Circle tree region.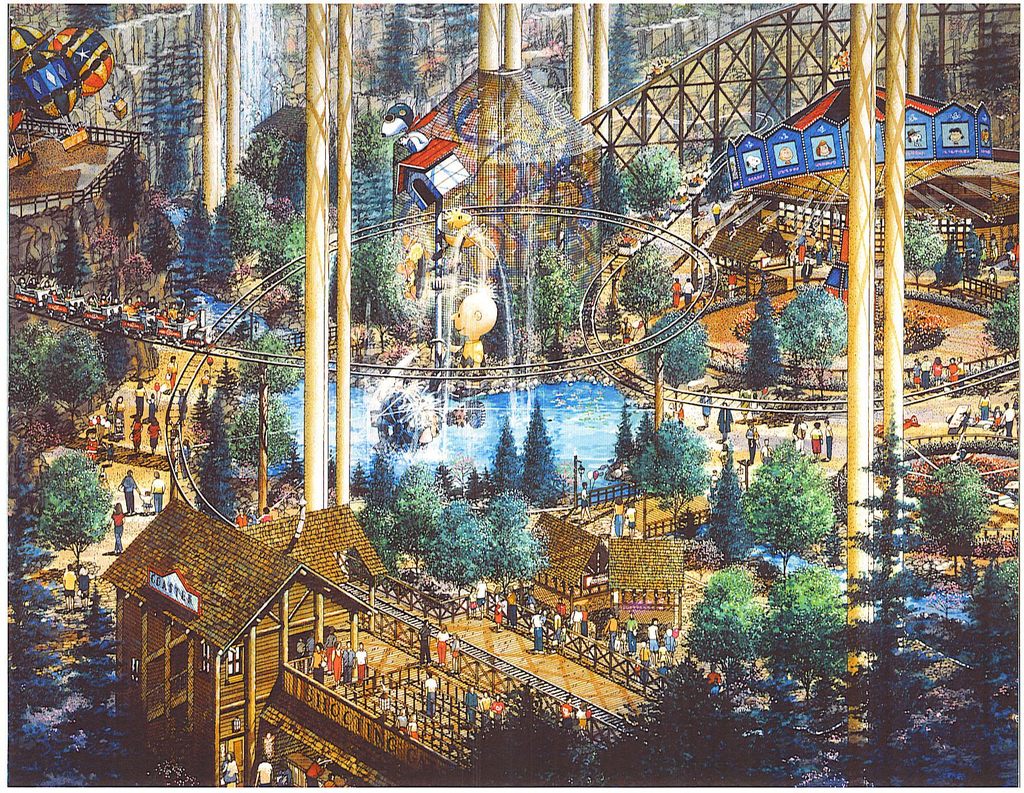
Region: (x1=909, y1=50, x2=956, y2=104).
